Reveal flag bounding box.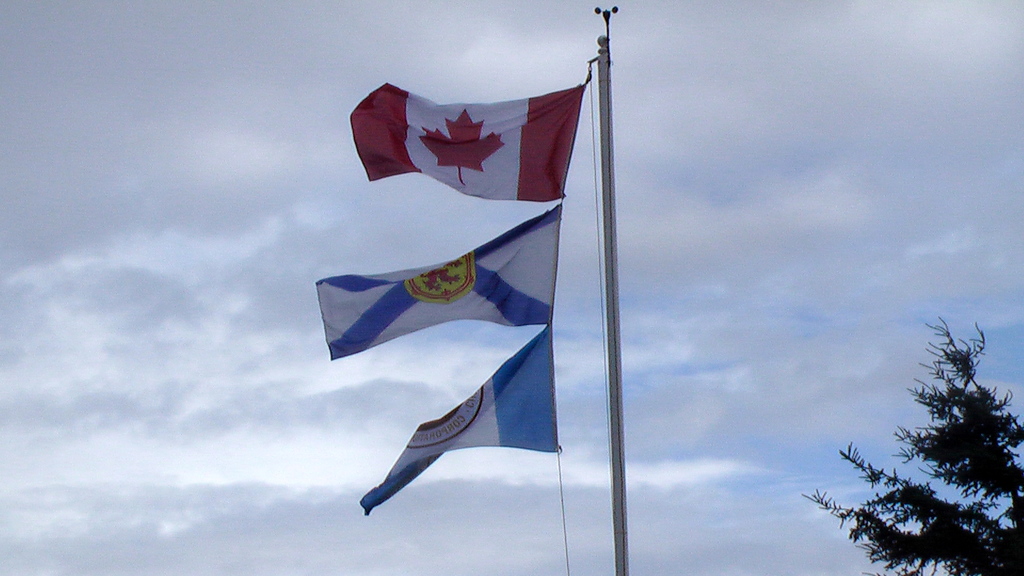
Revealed: bbox=[341, 67, 591, 216].
